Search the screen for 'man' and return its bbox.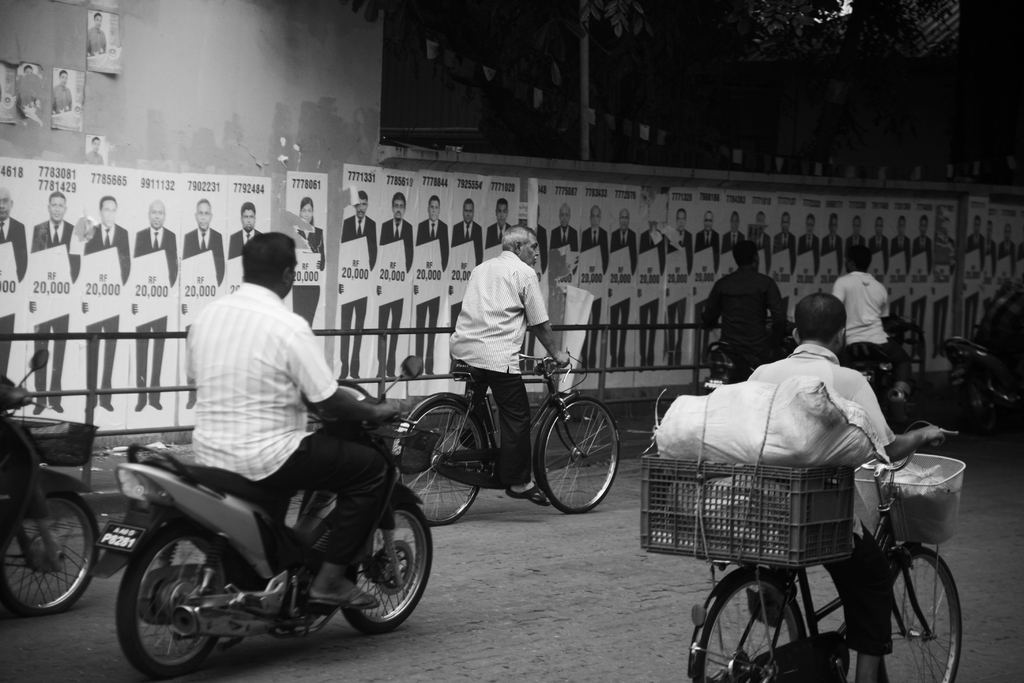
Found: box(886, 216, 910, 318).
